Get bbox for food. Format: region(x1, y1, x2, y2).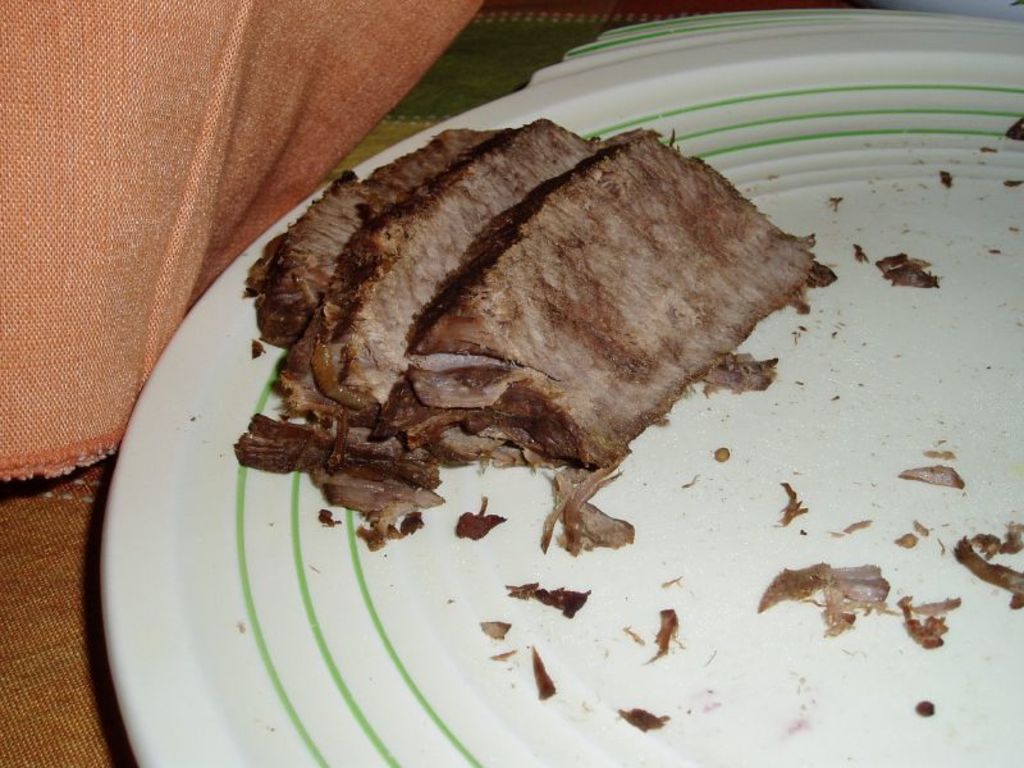
region(901, 463, 966, 490).
